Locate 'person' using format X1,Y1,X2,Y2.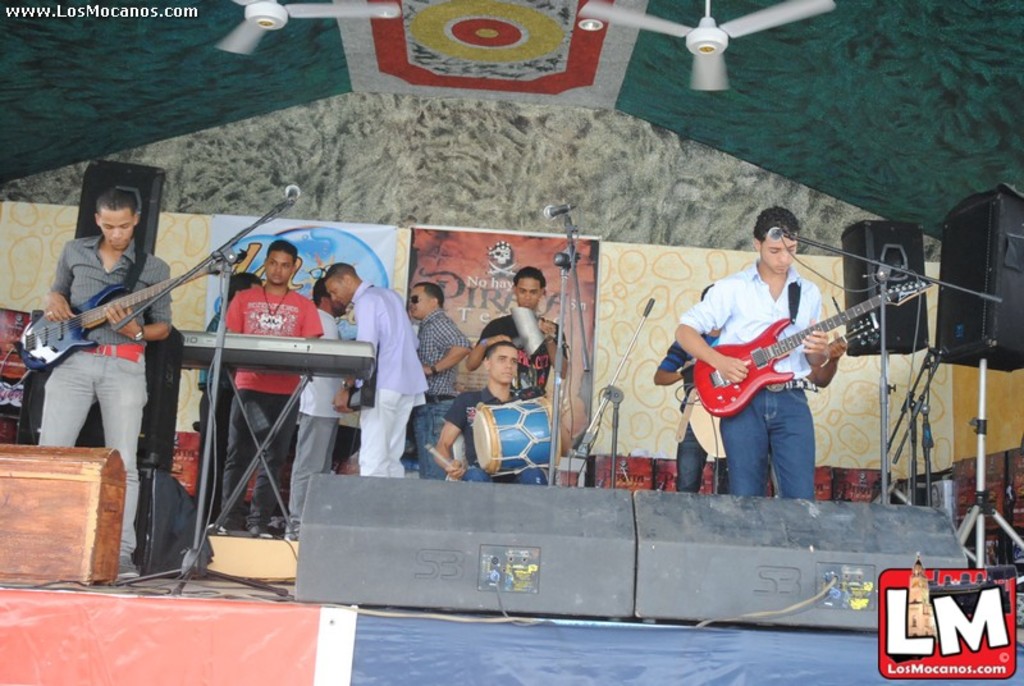
223,241,324,536.
